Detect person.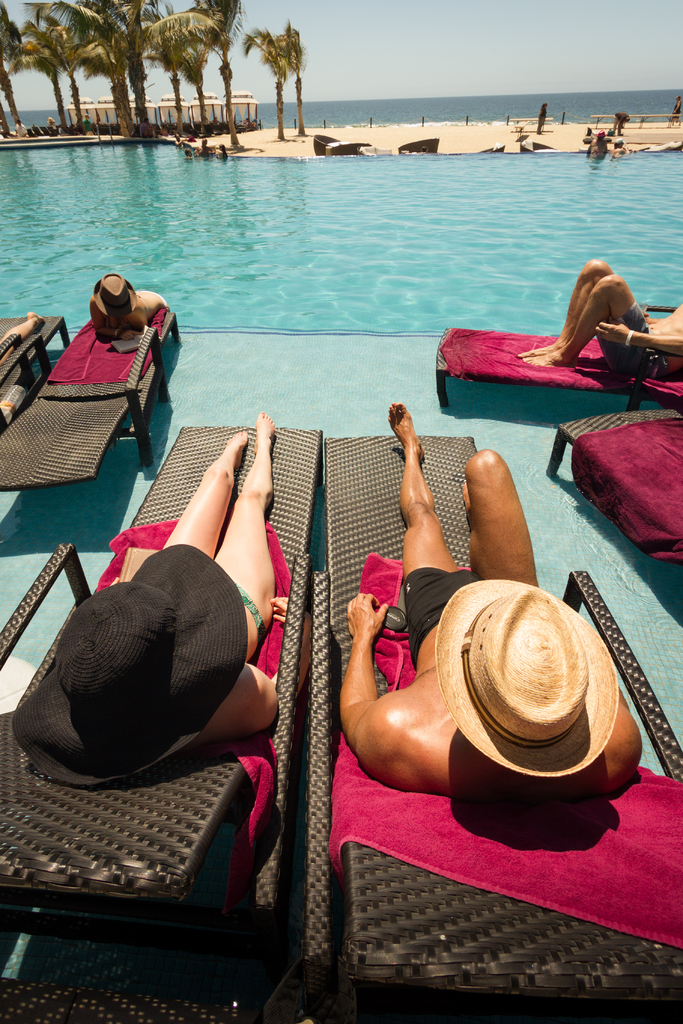
Detected at 518:259:682:386.
